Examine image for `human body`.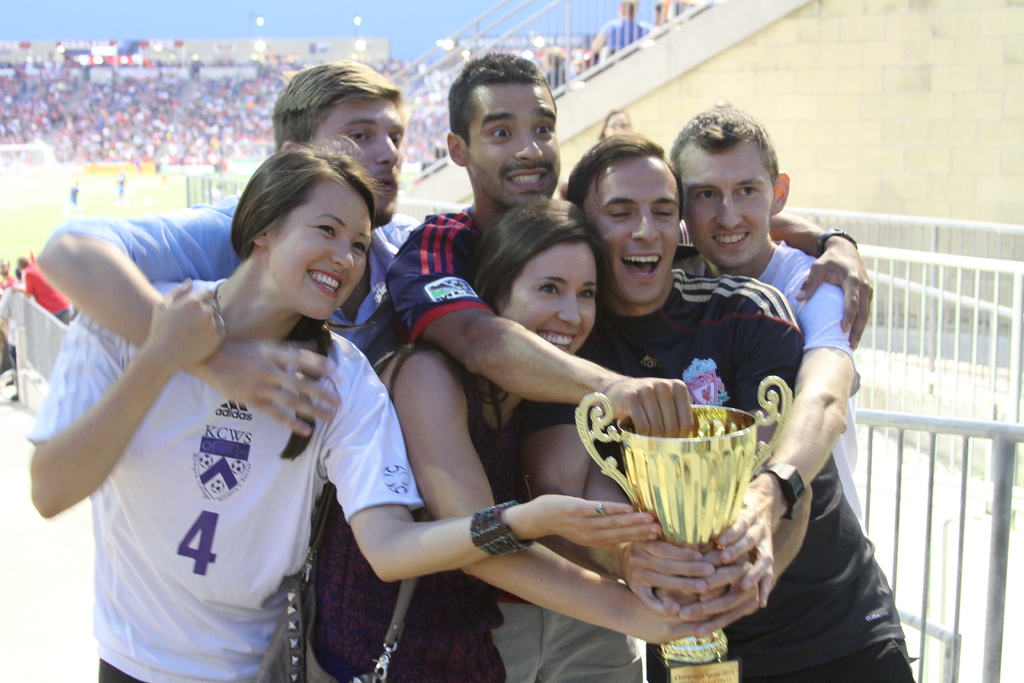
Examination result: (left=358, top=197, right=657, bottom=682).
